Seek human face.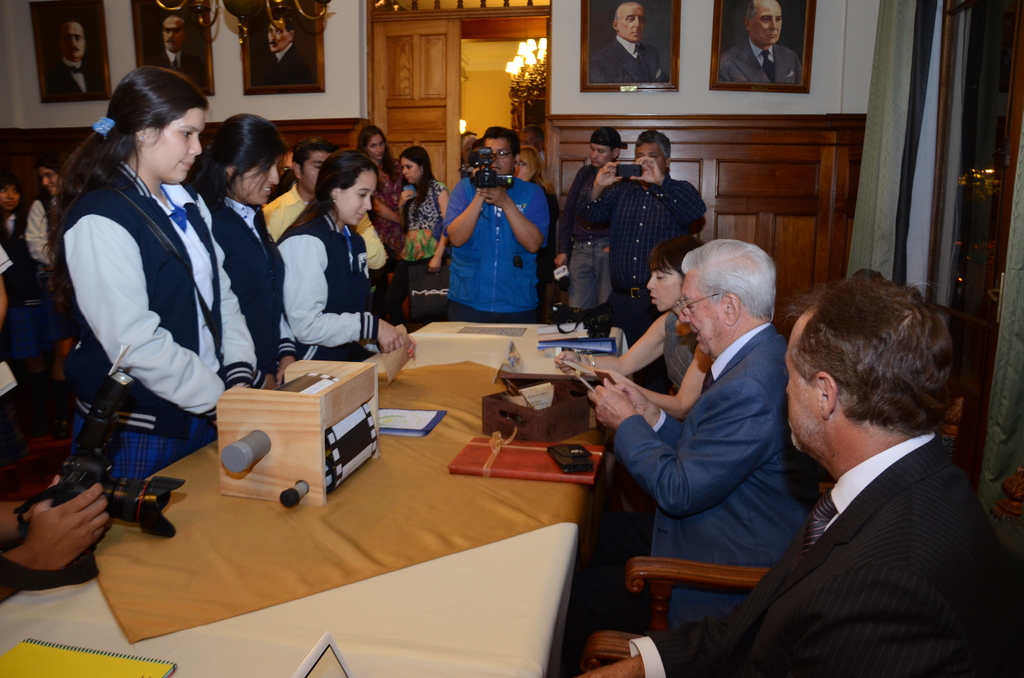
<box>154,107,202,182</box>.
